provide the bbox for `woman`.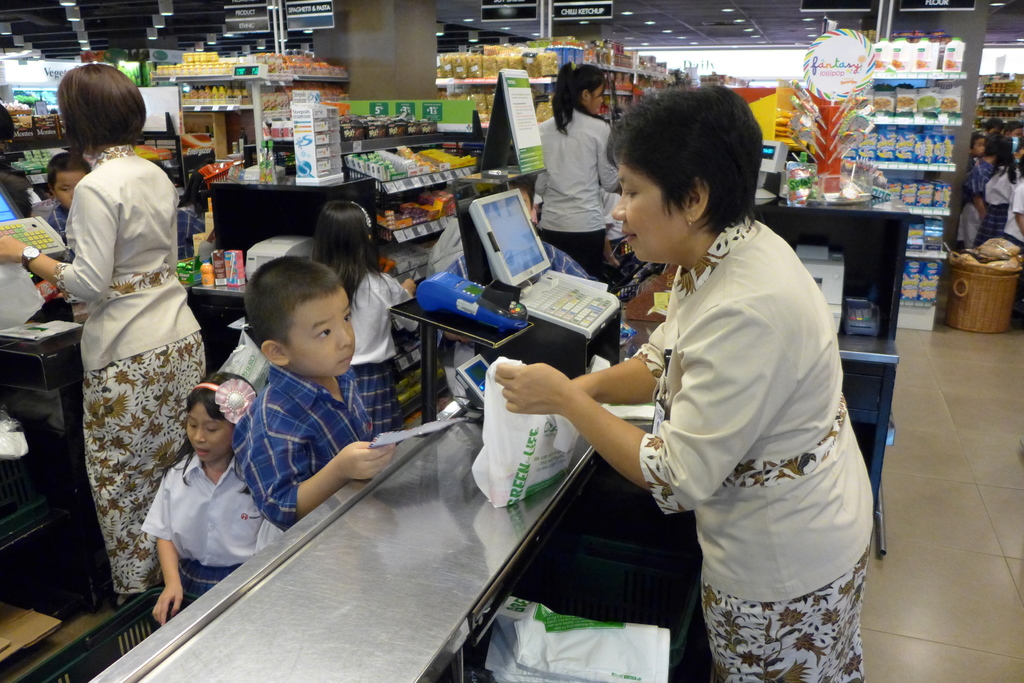
bbox(497, 84, 866, 682).
